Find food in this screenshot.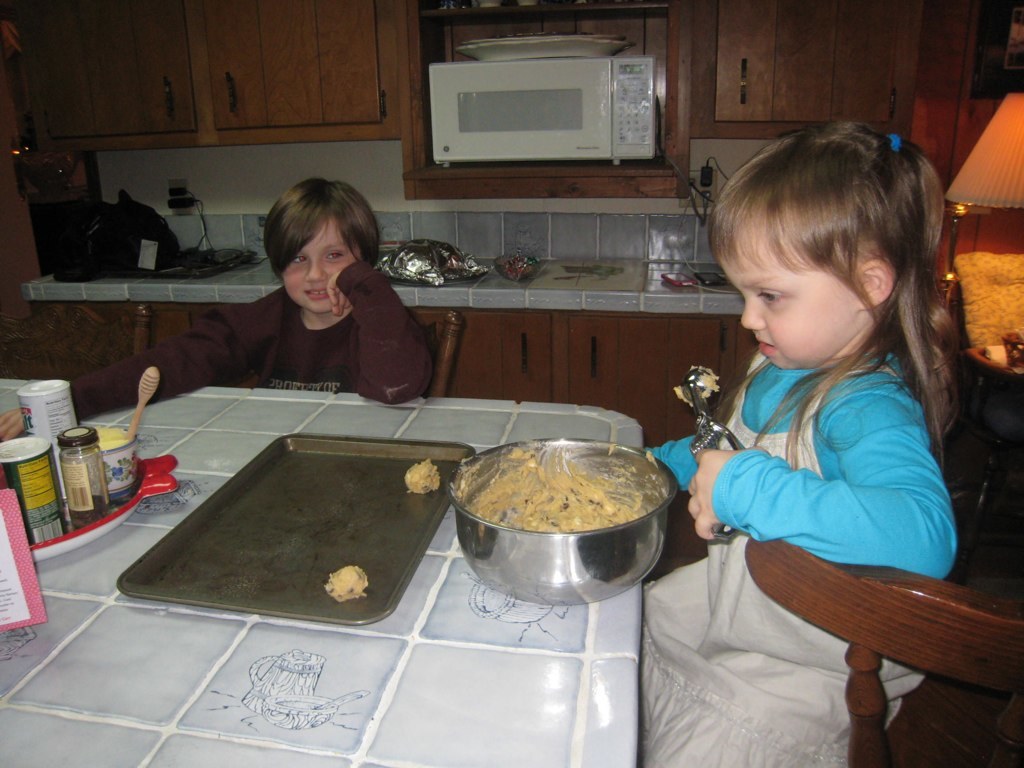
The bounding box for food is 327 561 373 601.
